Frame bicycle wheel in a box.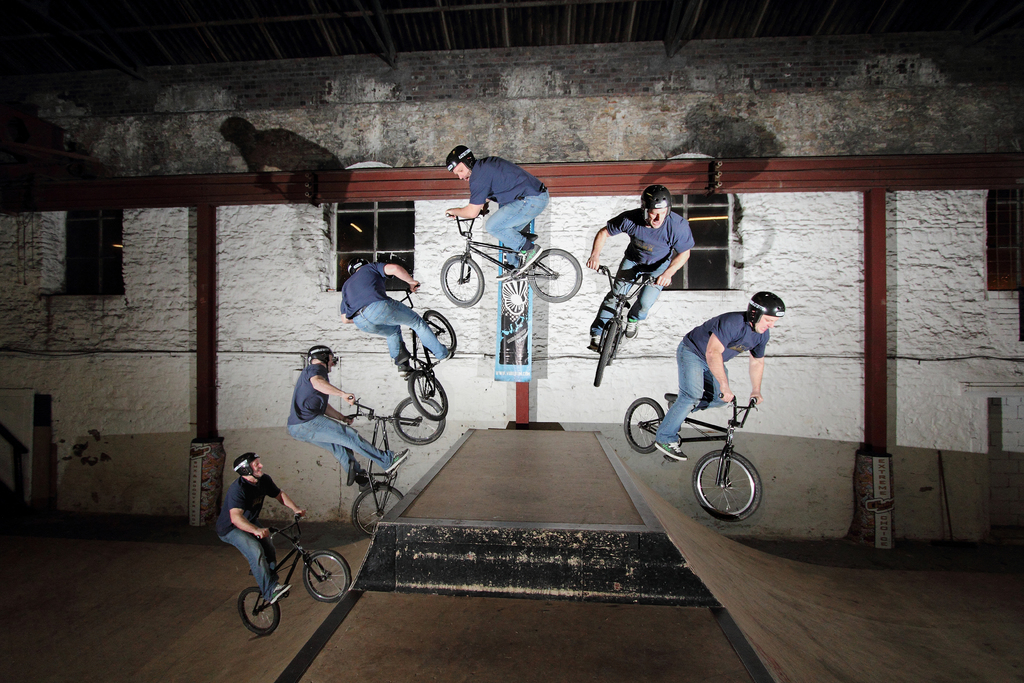
Rect(304, 550, 351, 608).
